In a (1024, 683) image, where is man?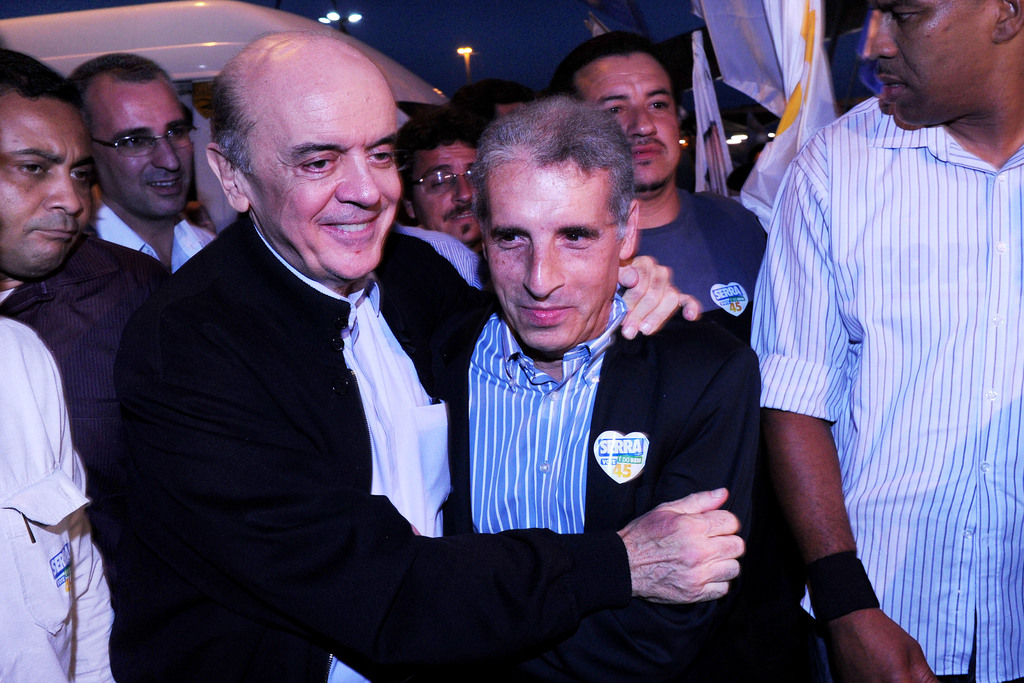
63, 51, 216, 269.
